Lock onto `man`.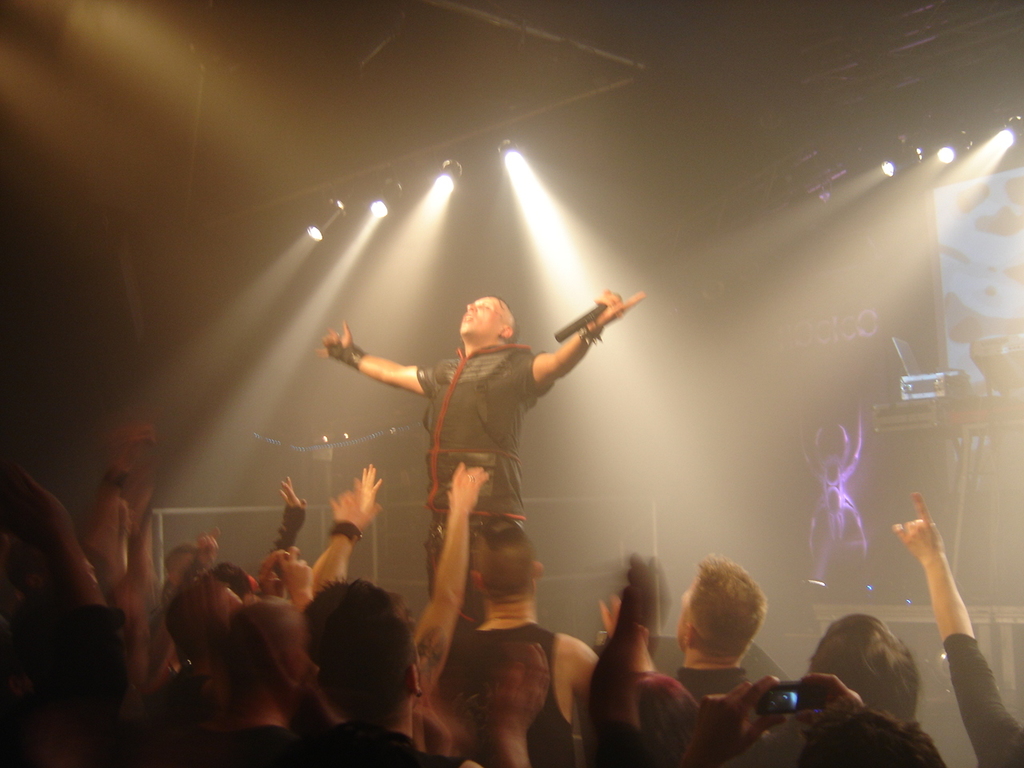
Locked: (left=678, top=558, right=769, bottom=698).
